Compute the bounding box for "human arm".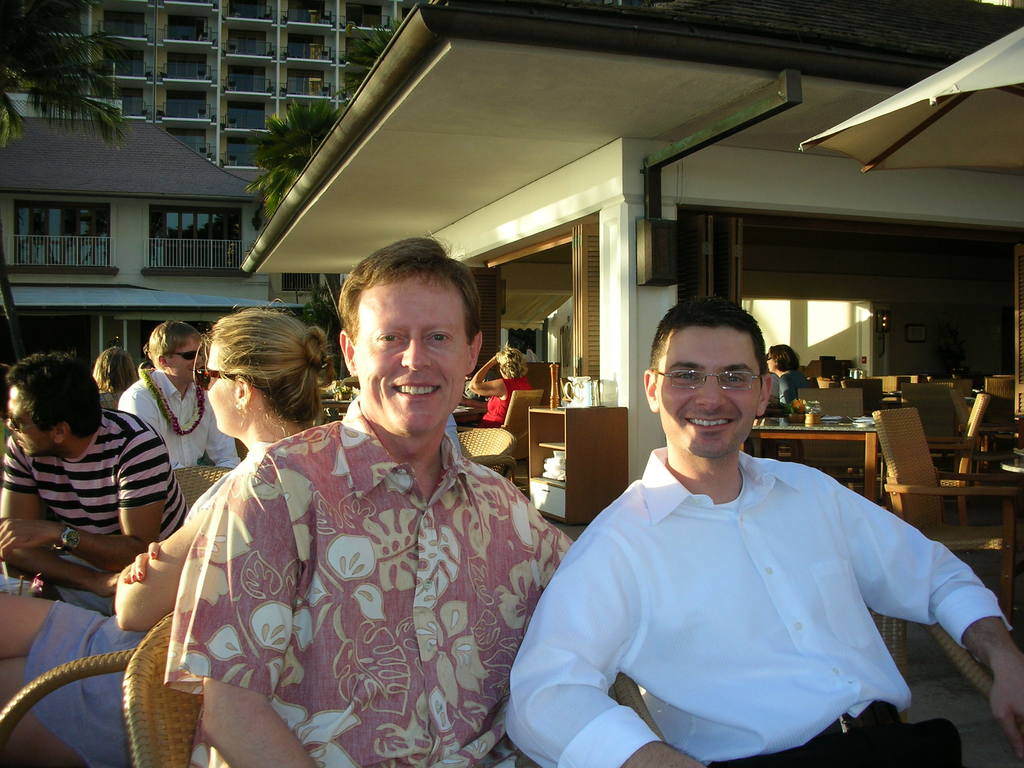
[left=198, top=438, right=239, bottom=470].
